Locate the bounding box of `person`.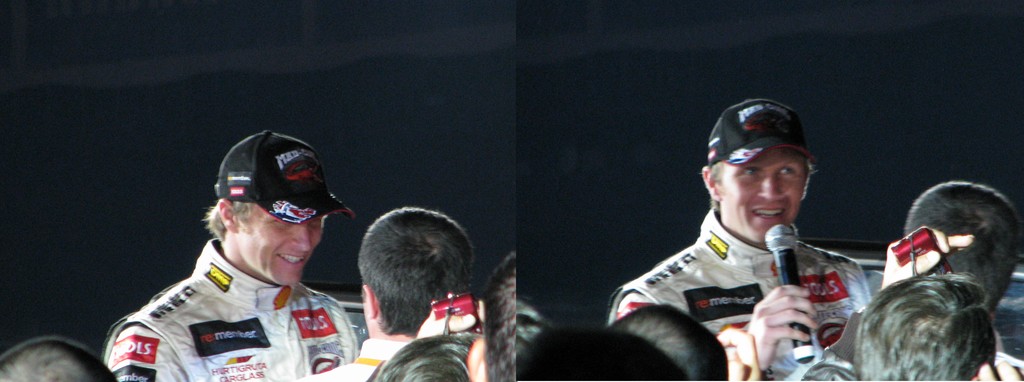
Bounding box: <bbox>0, 336, 120, 381</bbox>.
